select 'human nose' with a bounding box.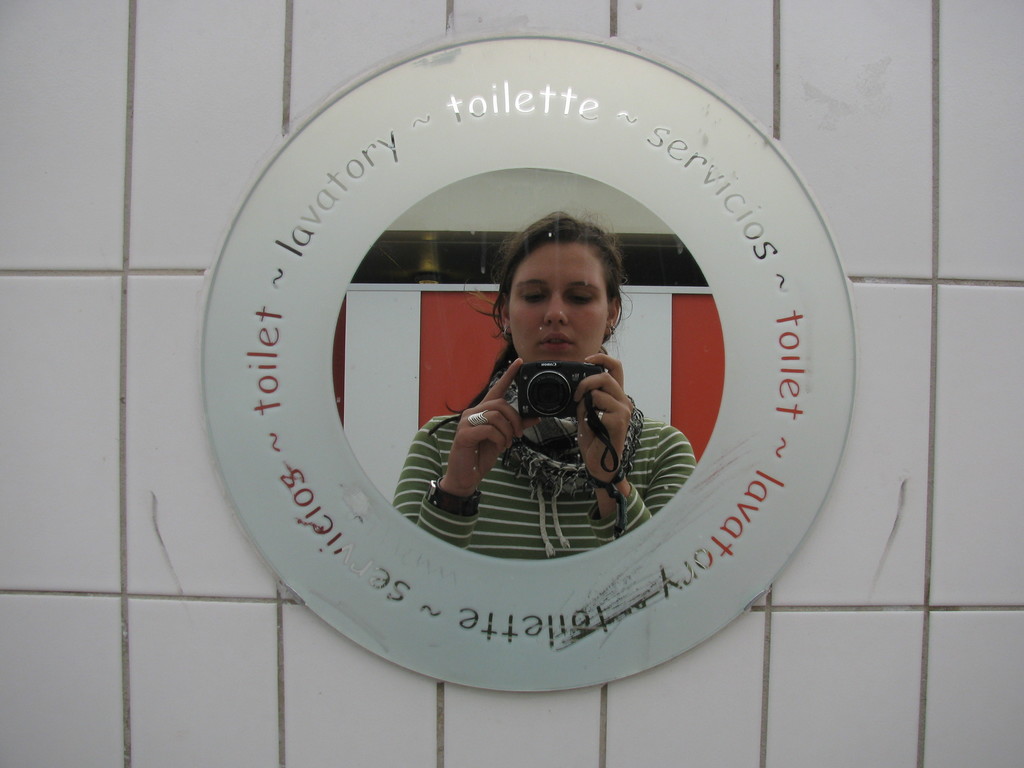
select_region(543, 293, 569, 323).
